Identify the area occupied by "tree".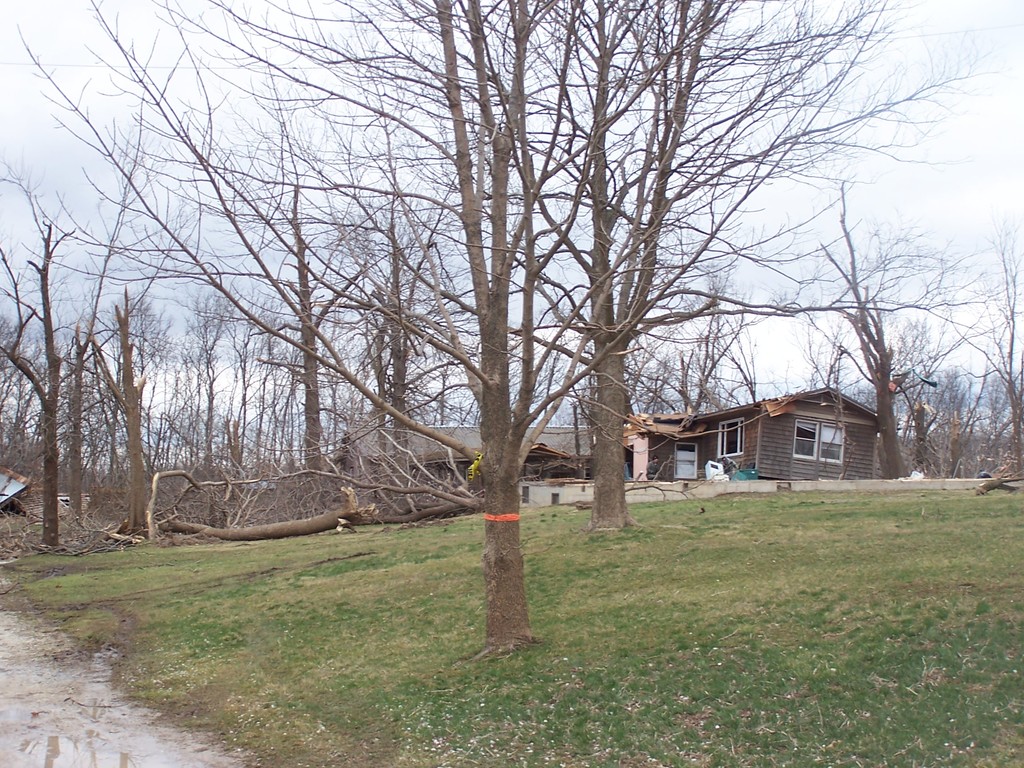
Area: l=614, t=282, r=756, b=417.
